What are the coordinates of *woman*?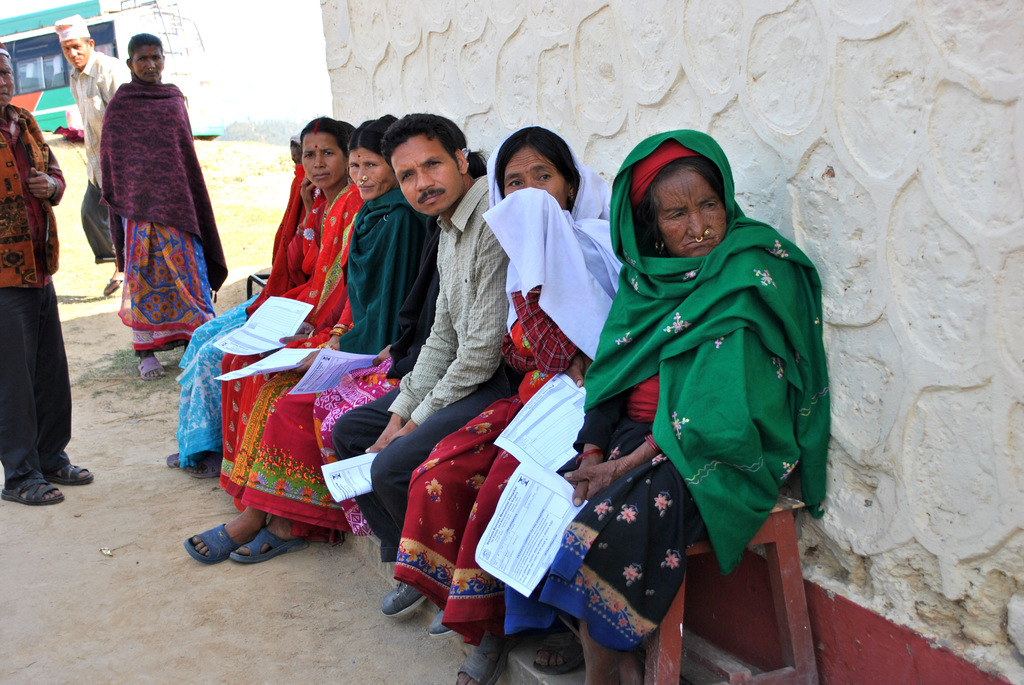
box=[304, 114, 489, 555].
